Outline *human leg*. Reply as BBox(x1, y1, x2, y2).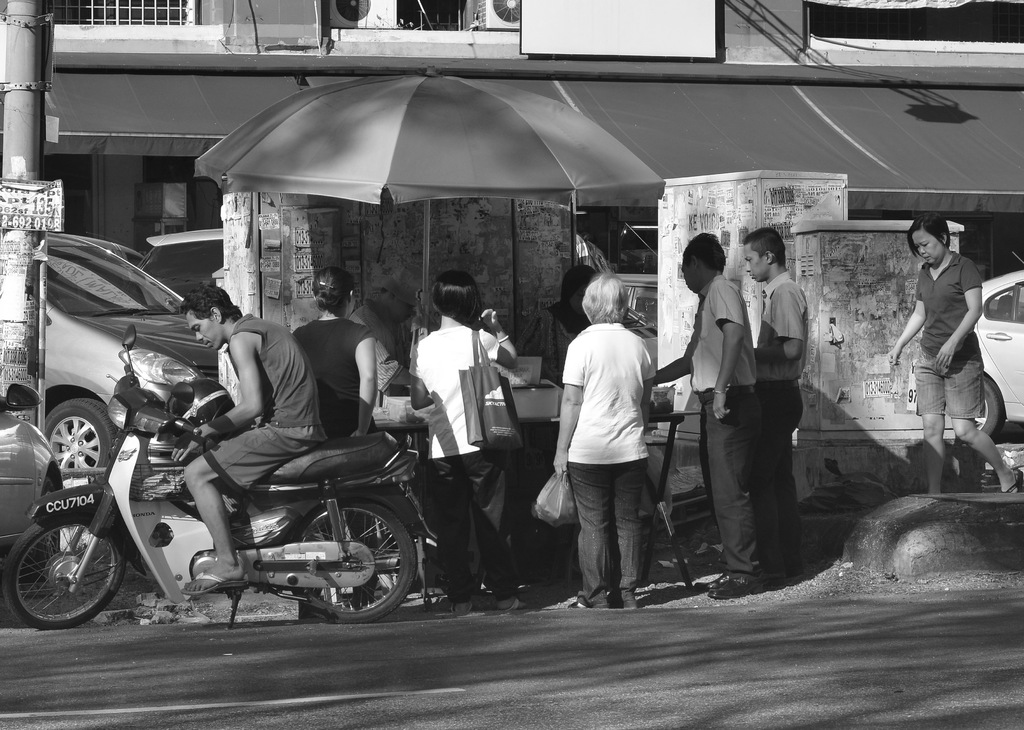
BBox(416, 457, 475, 619).
